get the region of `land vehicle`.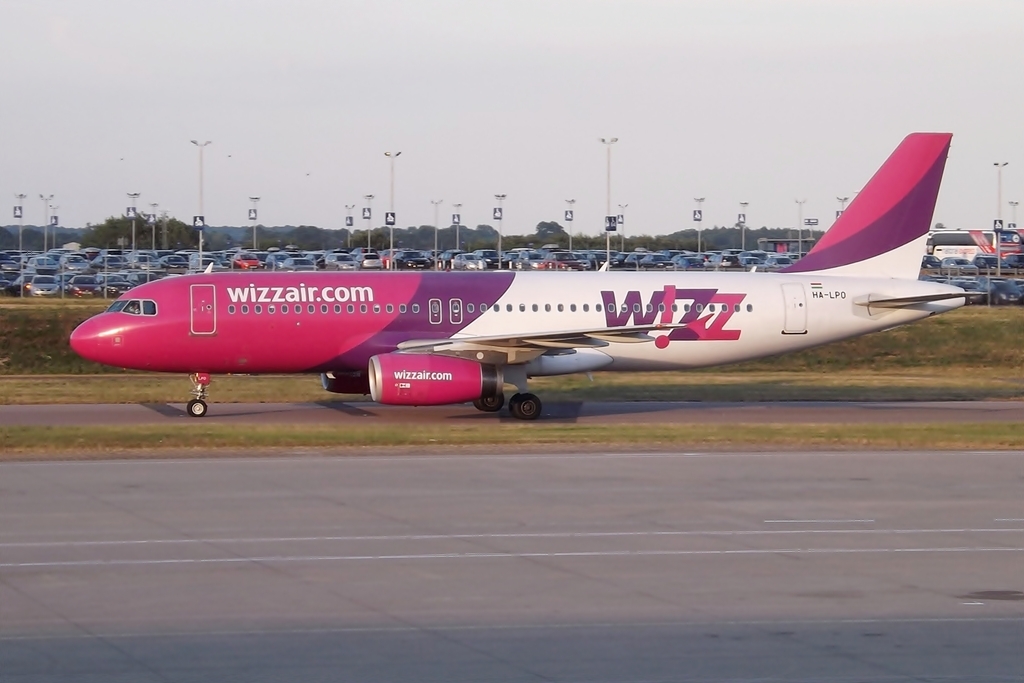
458,254,488,268.
